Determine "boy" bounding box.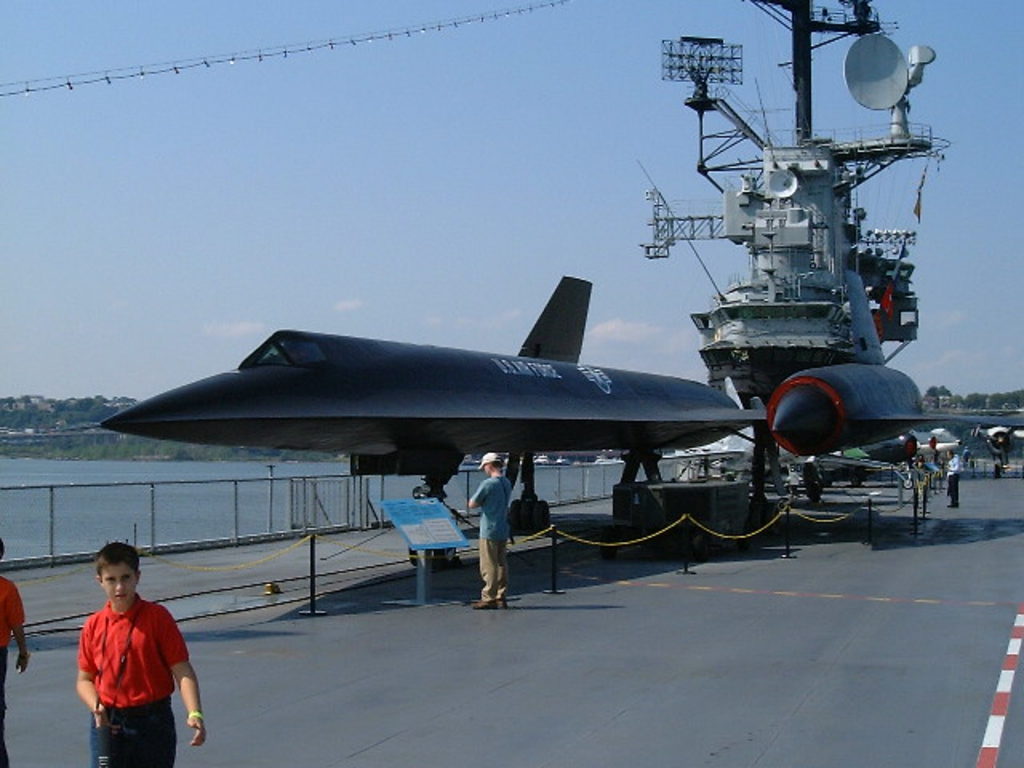
Determined: <bbox>70, 538, 206, 767</bbox>.
